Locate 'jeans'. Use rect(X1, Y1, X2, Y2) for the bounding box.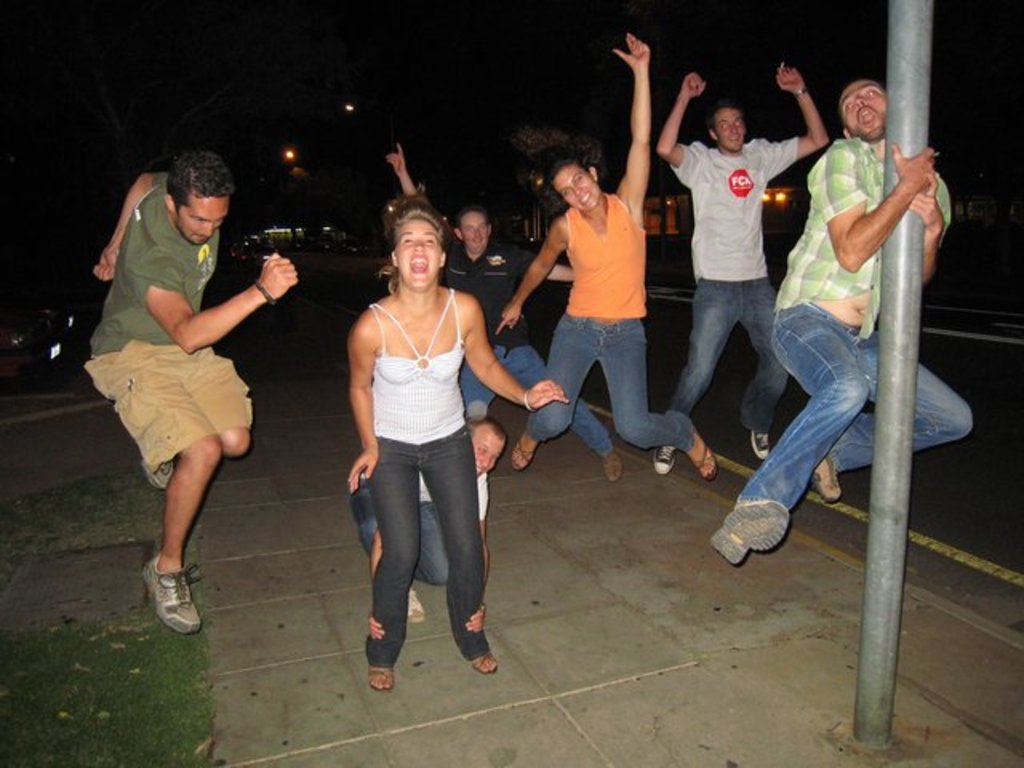
rect(731, 298, 979, 523).
